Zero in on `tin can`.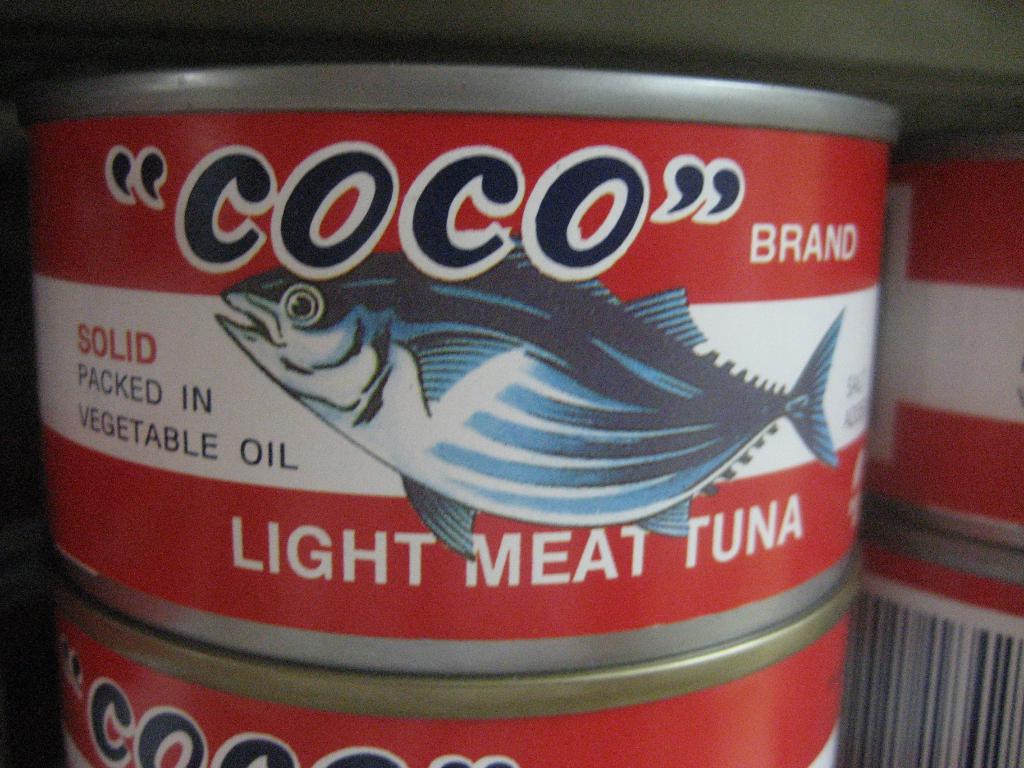
Zeroed in: Rect(20, 67, 903, 668).
